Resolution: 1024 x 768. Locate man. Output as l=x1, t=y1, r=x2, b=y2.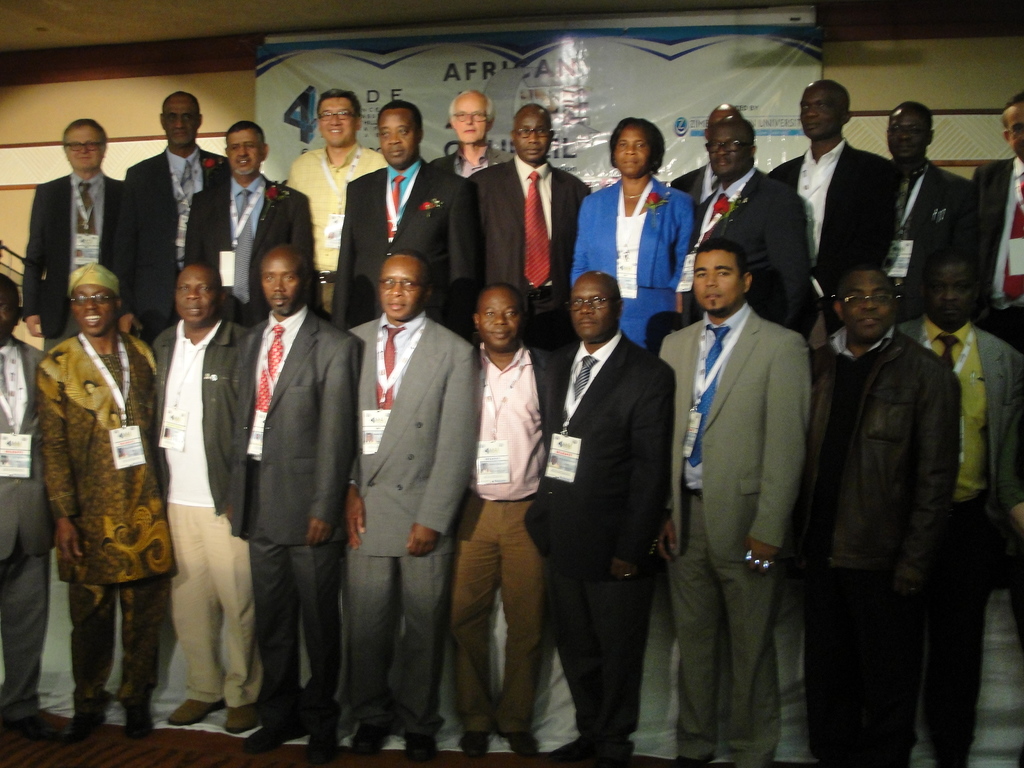
l=771, t=78, r=895, b=346.
